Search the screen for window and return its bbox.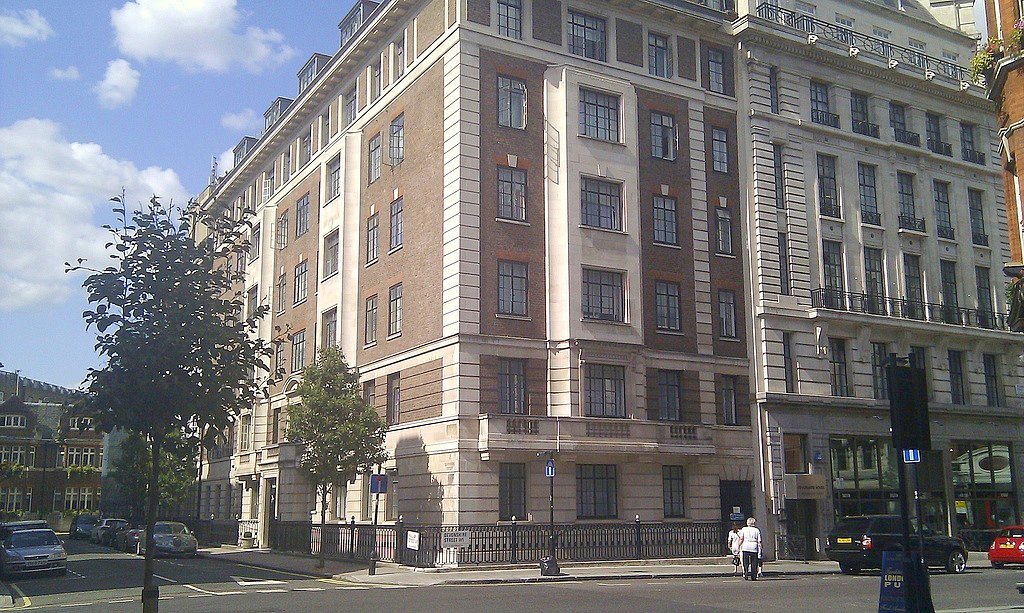
Found: x1=580, y1=263, x2=629, y2=326.
